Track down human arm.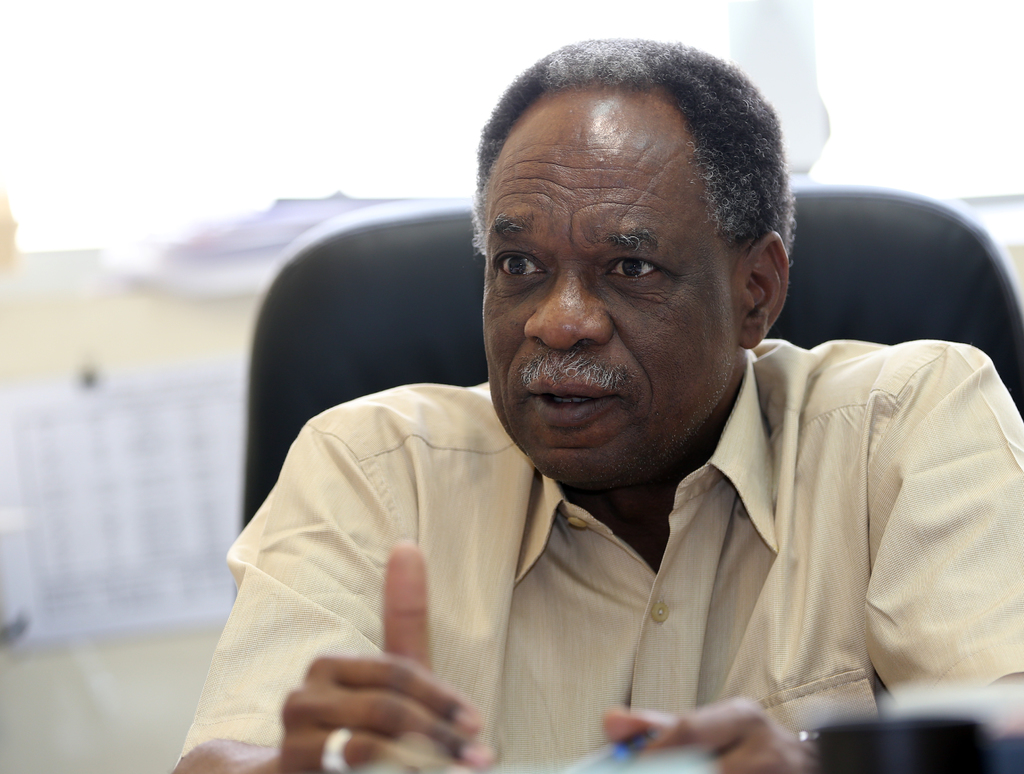
Tracked to {"left": 177, "top": 422, "right": 495, "bottom": 773}.
